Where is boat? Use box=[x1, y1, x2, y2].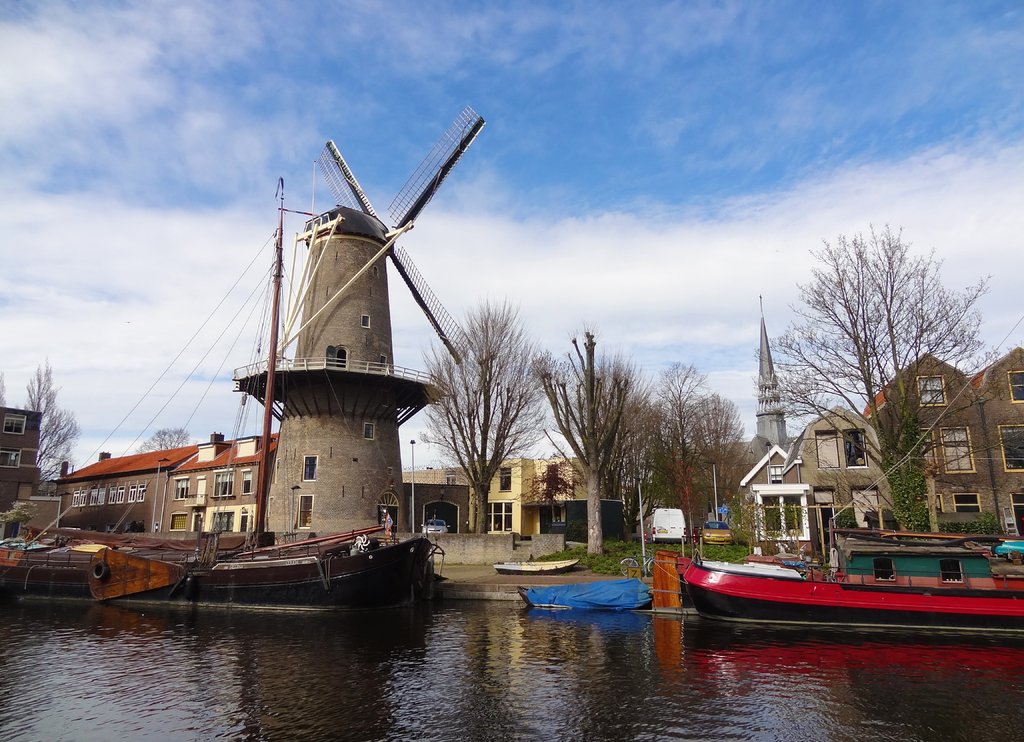
box=[675, 524, 1023, 641].
